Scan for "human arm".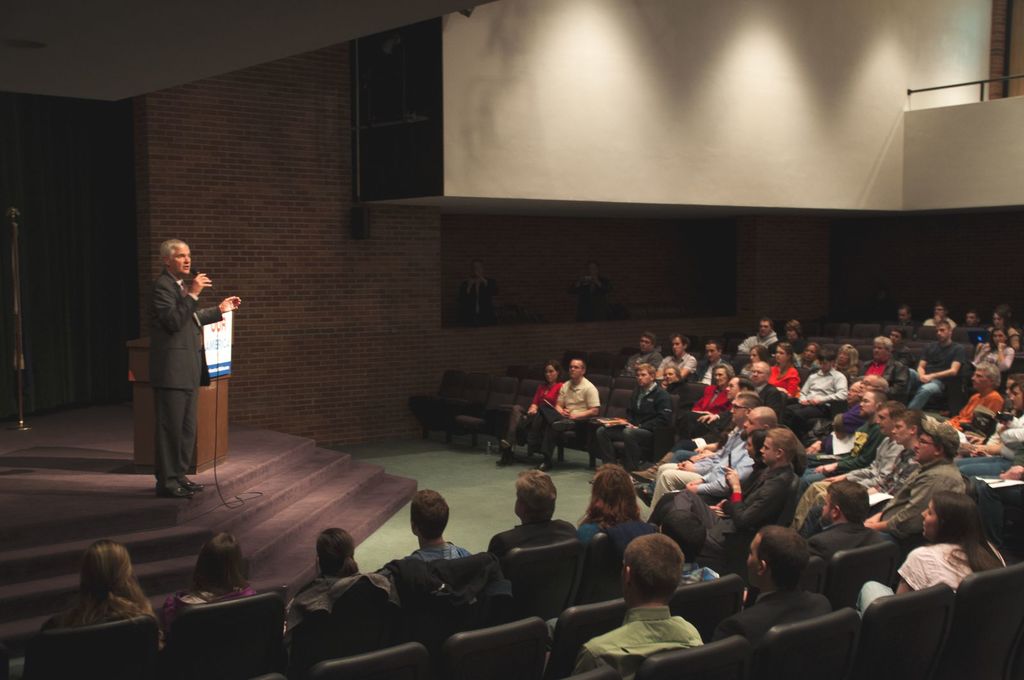
Scan result: region(807, 371, 851, 400).
